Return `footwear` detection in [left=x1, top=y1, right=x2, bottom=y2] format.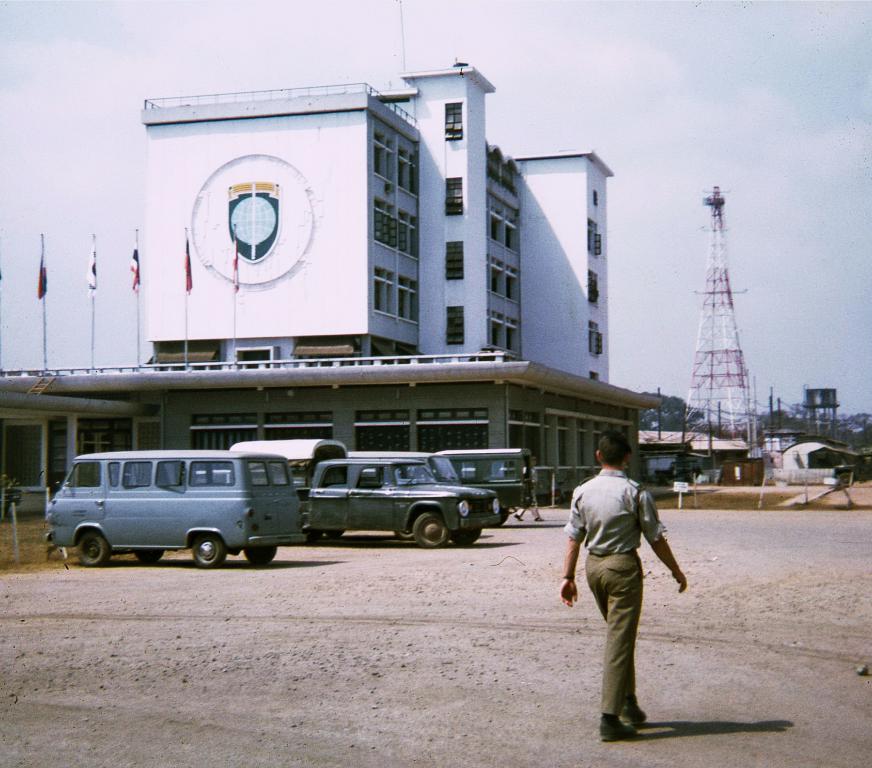
[left=616, top=701, right=643, bottom=728].
